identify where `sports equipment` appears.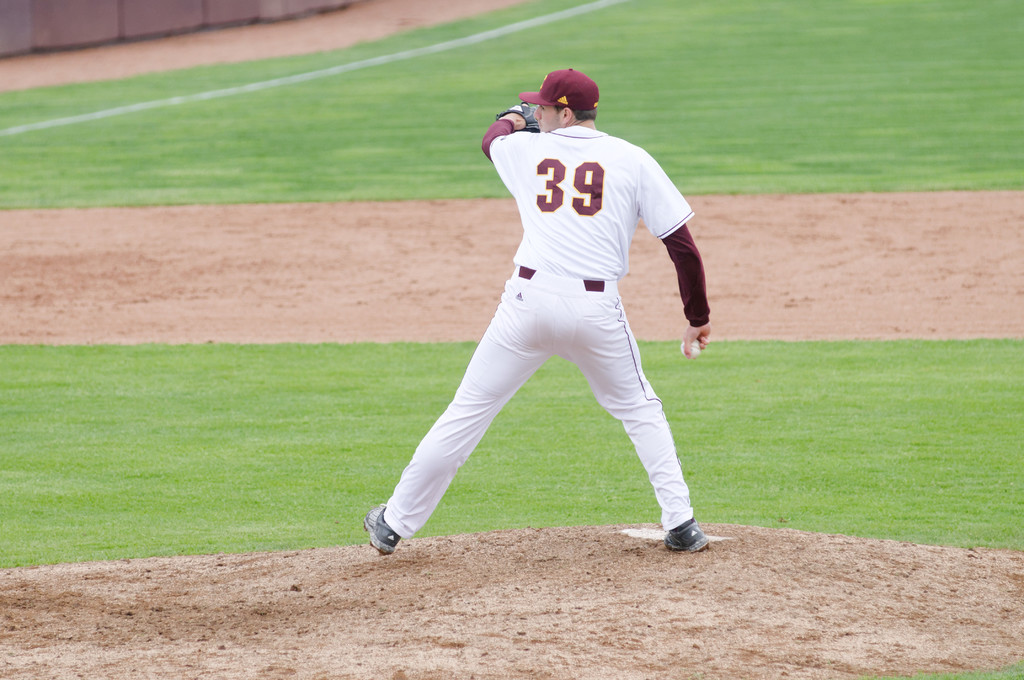
Appears at (365,501,402,556).
